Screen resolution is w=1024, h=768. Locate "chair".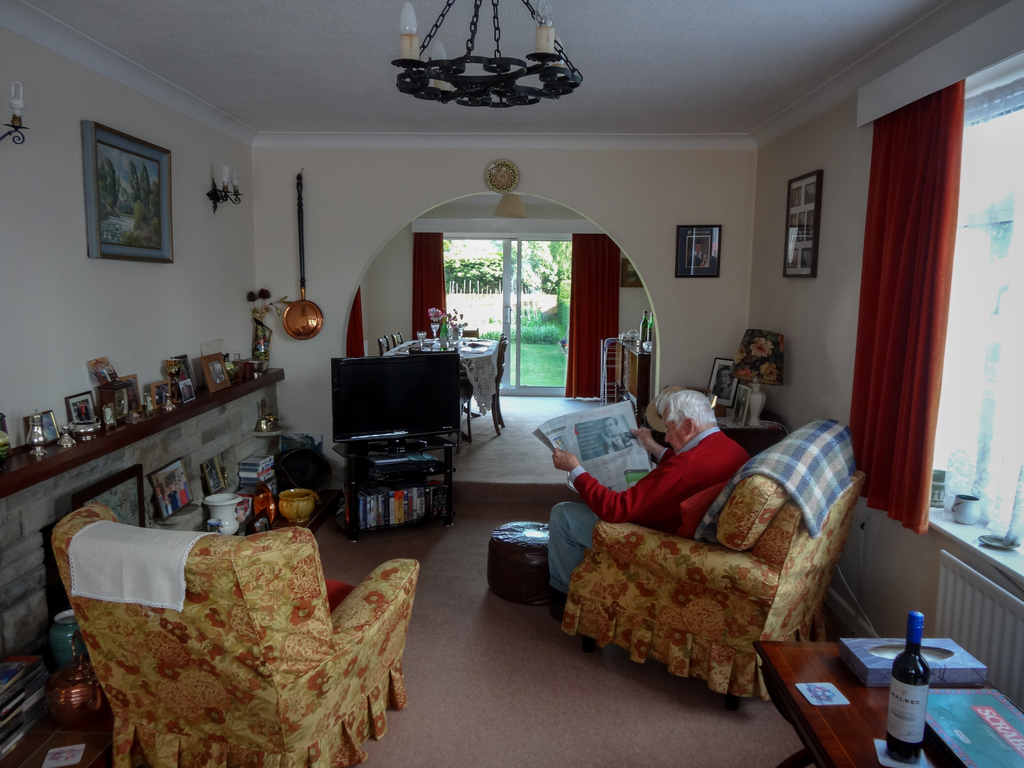
box=[504, 424, 854, 702].
